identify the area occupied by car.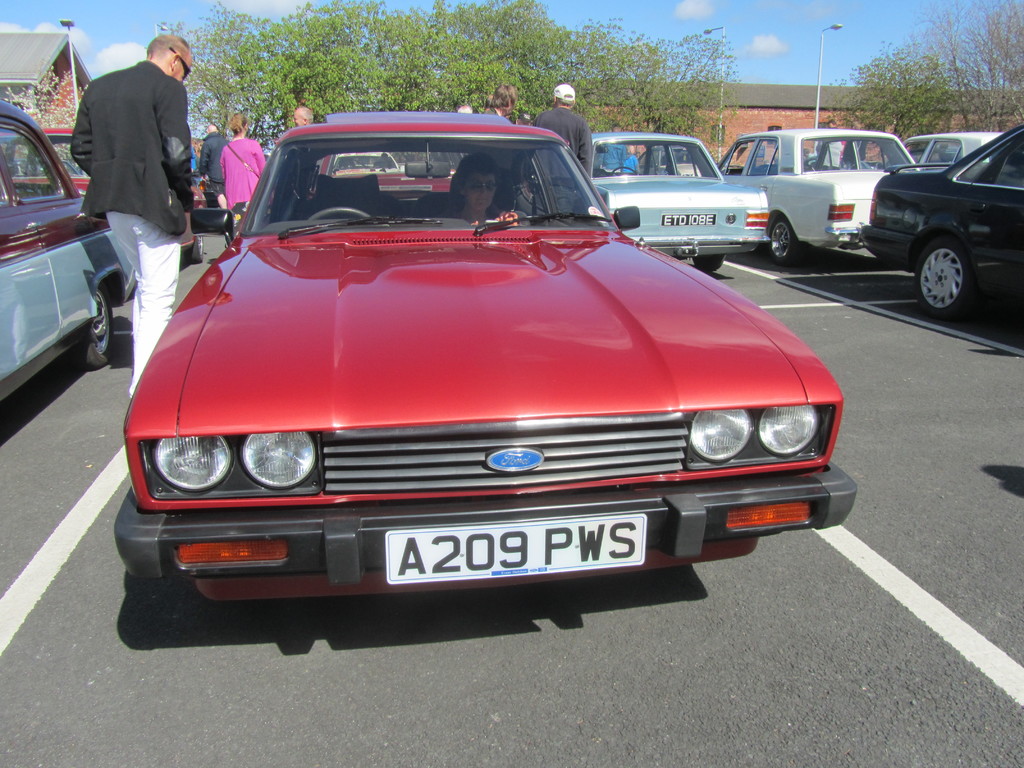
Area: [867,126,1023,316].
